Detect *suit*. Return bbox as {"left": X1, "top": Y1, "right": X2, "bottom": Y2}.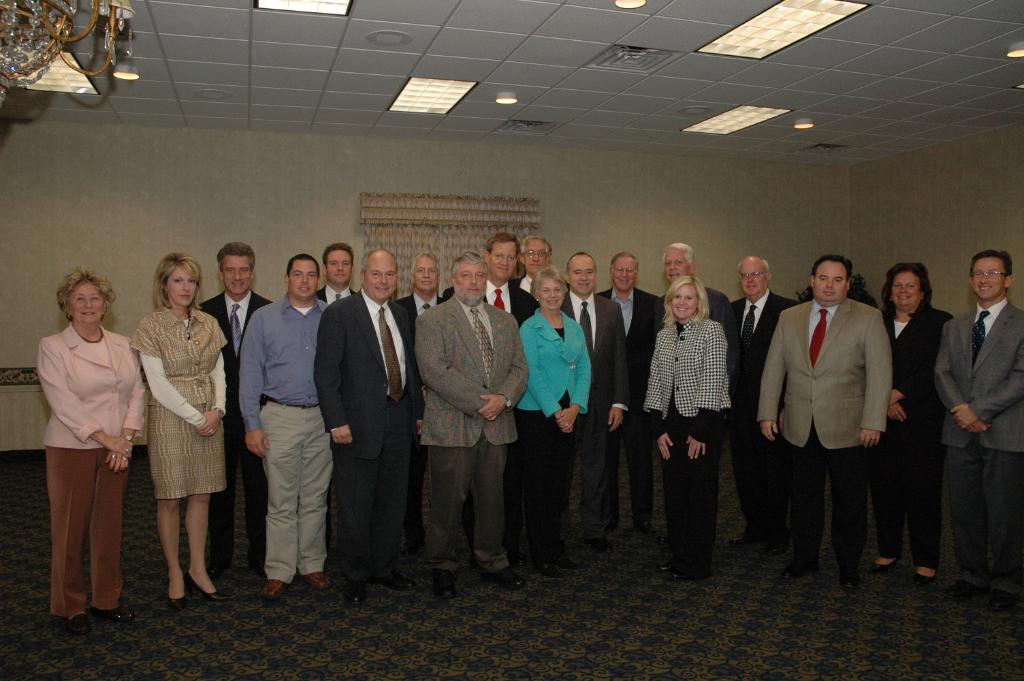
{"left": 411, "top": 298, "right": 532, "bottom": 572}.
